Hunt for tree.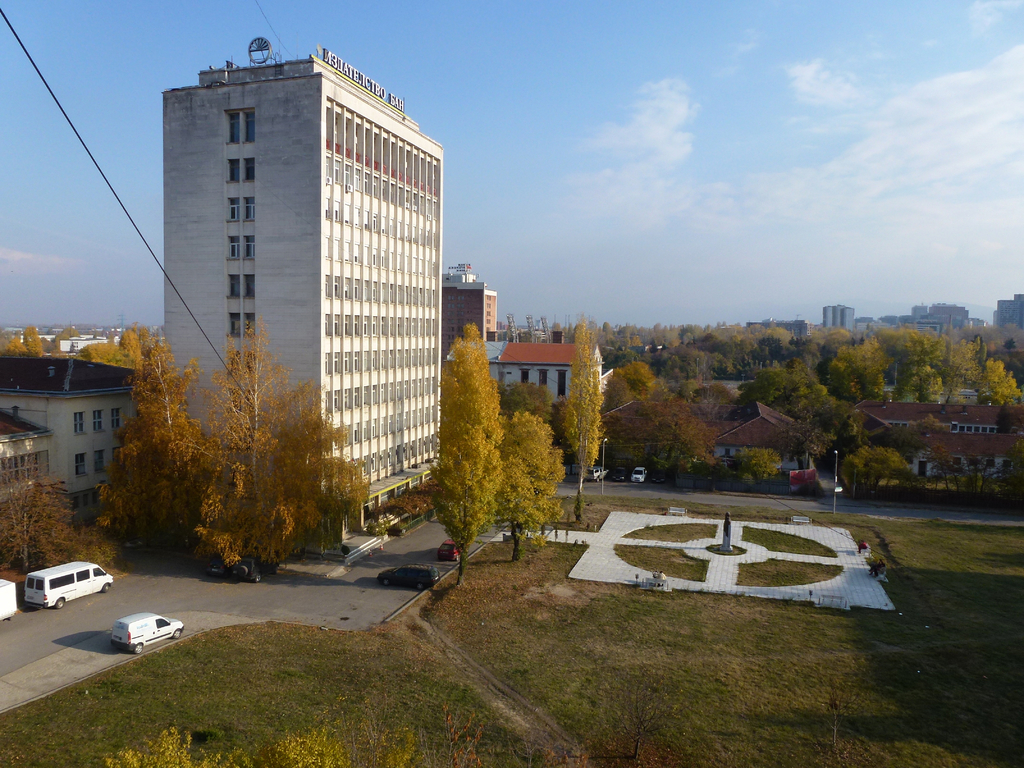
Hunted down at Rect(22, 324, 50, 361).
